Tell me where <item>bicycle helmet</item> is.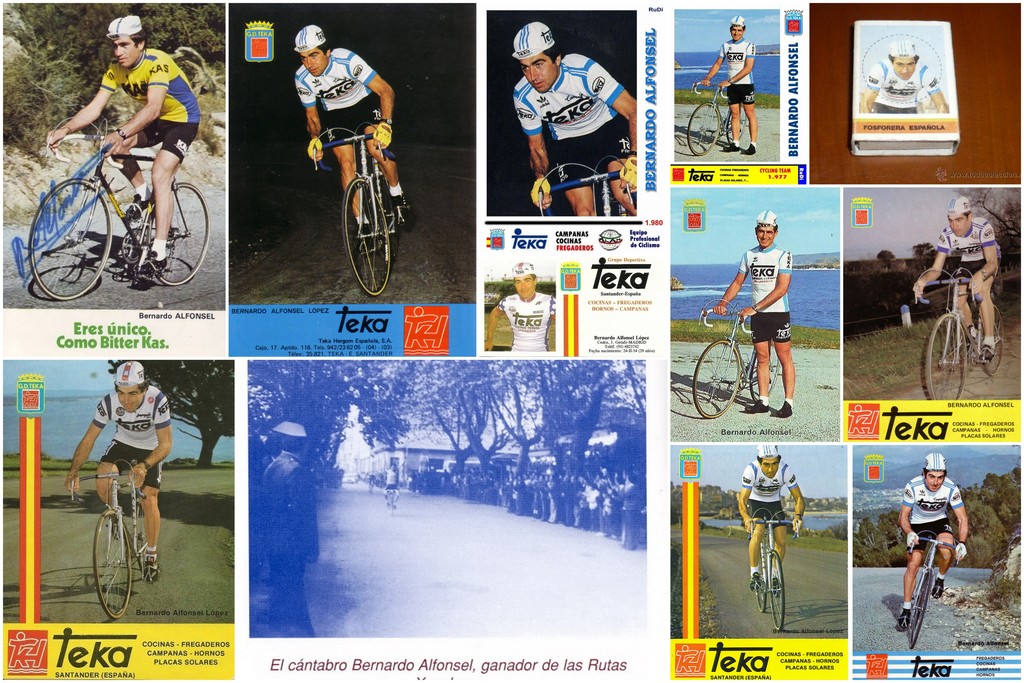
<item>bicycle helmet</item> is at <bbox>510, 20, 555, 67</bbox>.
